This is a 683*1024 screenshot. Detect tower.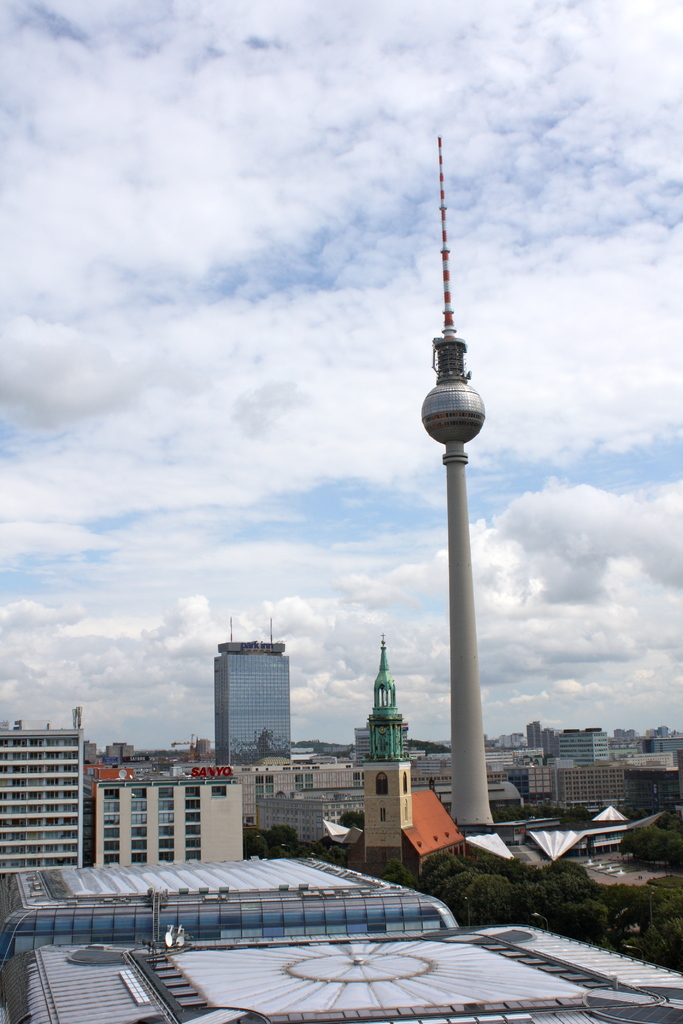
[left=421, top=136, right=489, bottom=826].
